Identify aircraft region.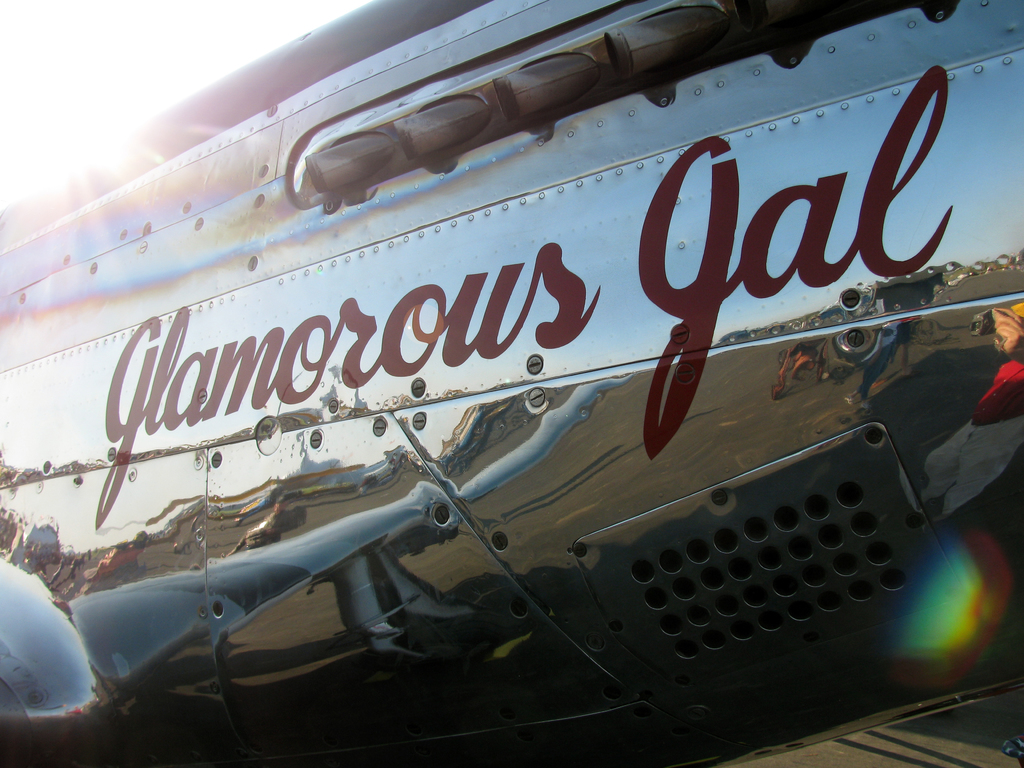
Region: 0, 0, 1023, 767.
